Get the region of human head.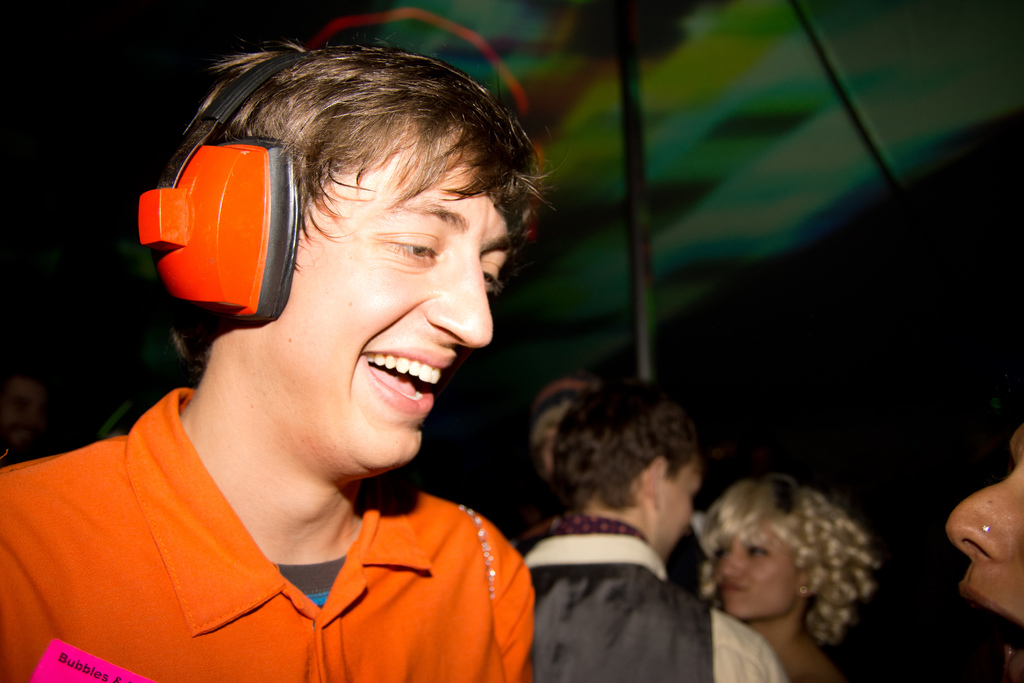
(942, 416, 1023, 682).
